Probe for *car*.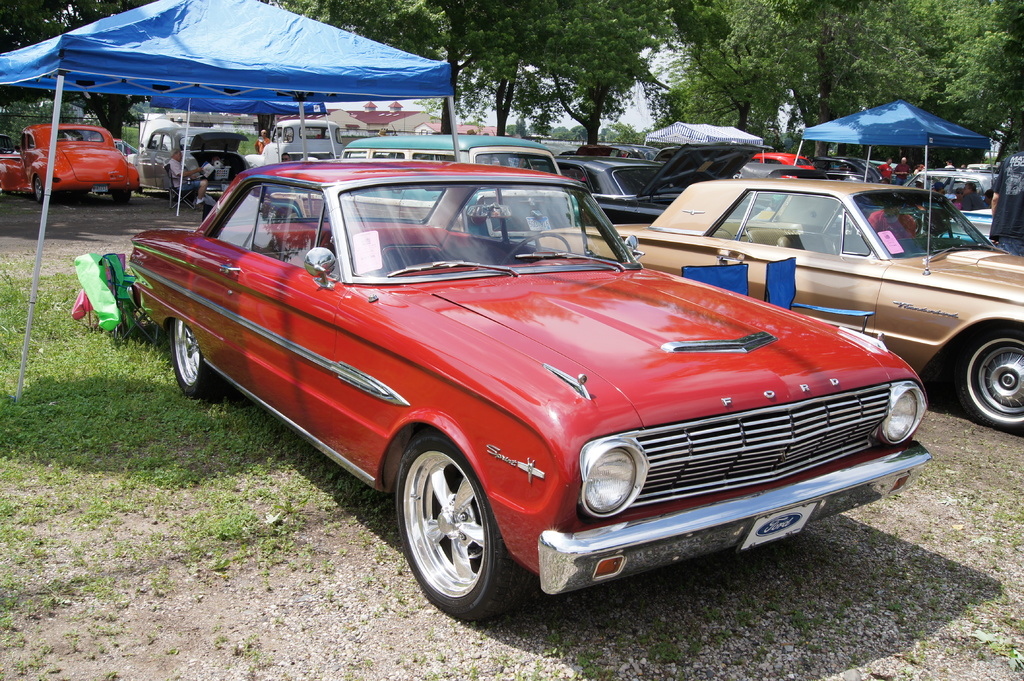
Probe result: box(85, 138, 138, 155).
